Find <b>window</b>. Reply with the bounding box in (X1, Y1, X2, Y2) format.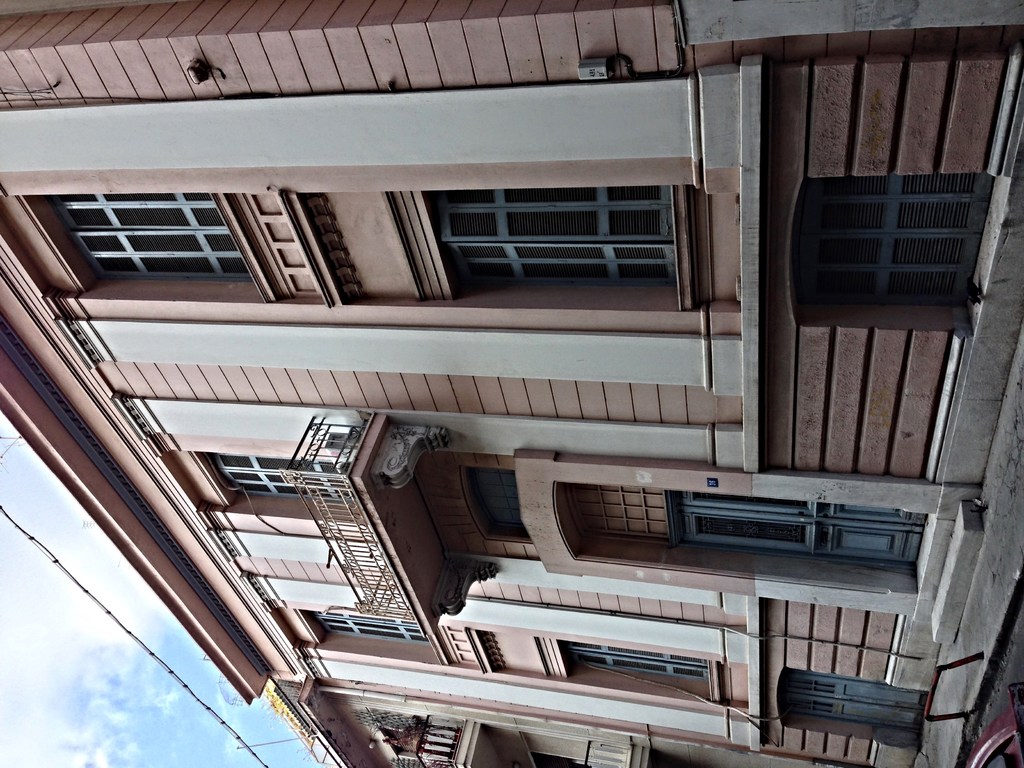
(561, 635, 706, 681).
